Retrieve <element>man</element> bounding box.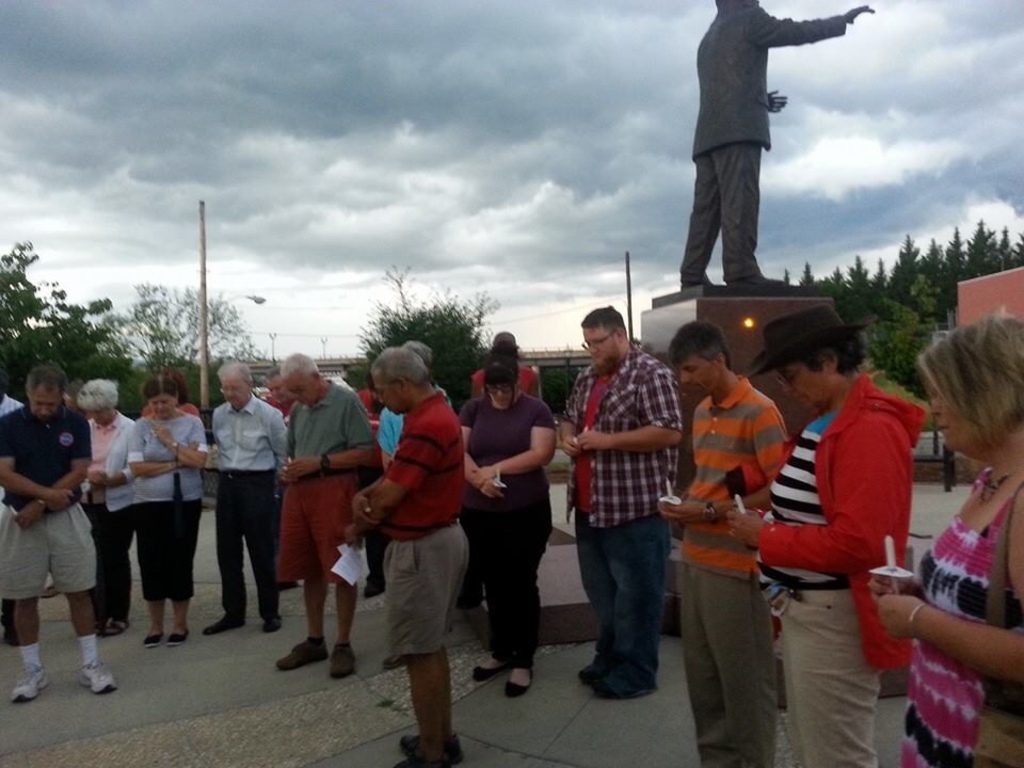
Bounding box: [379, 332, 453, 458].
